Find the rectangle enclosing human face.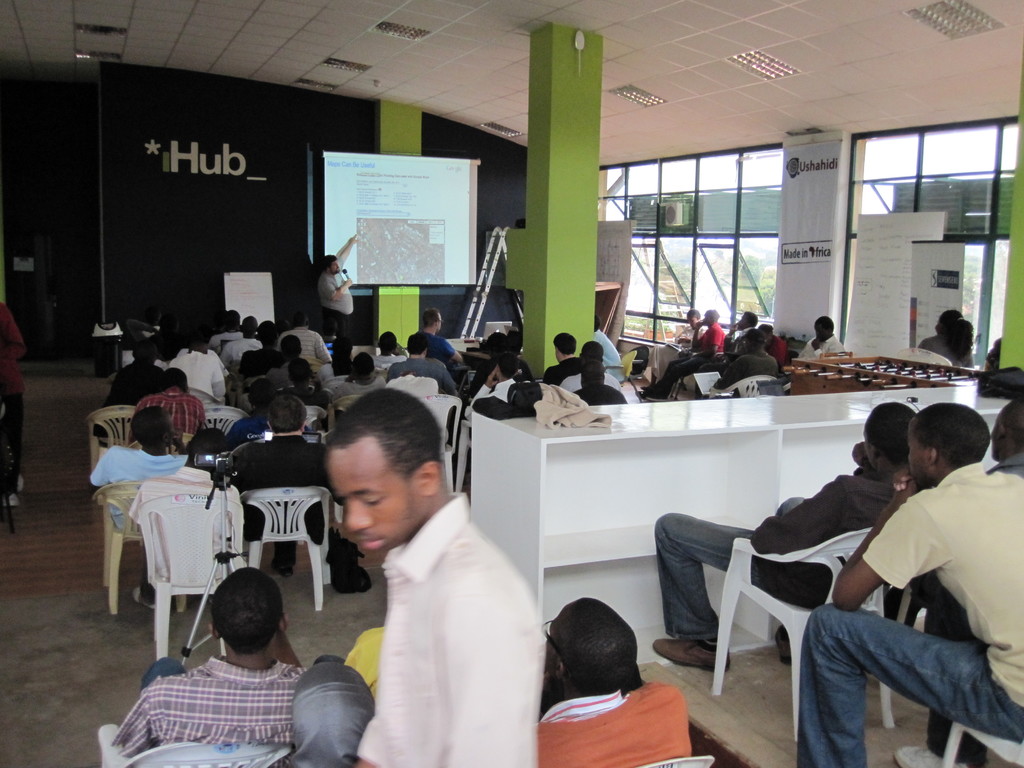
box=[326, 259, 340, 271].
